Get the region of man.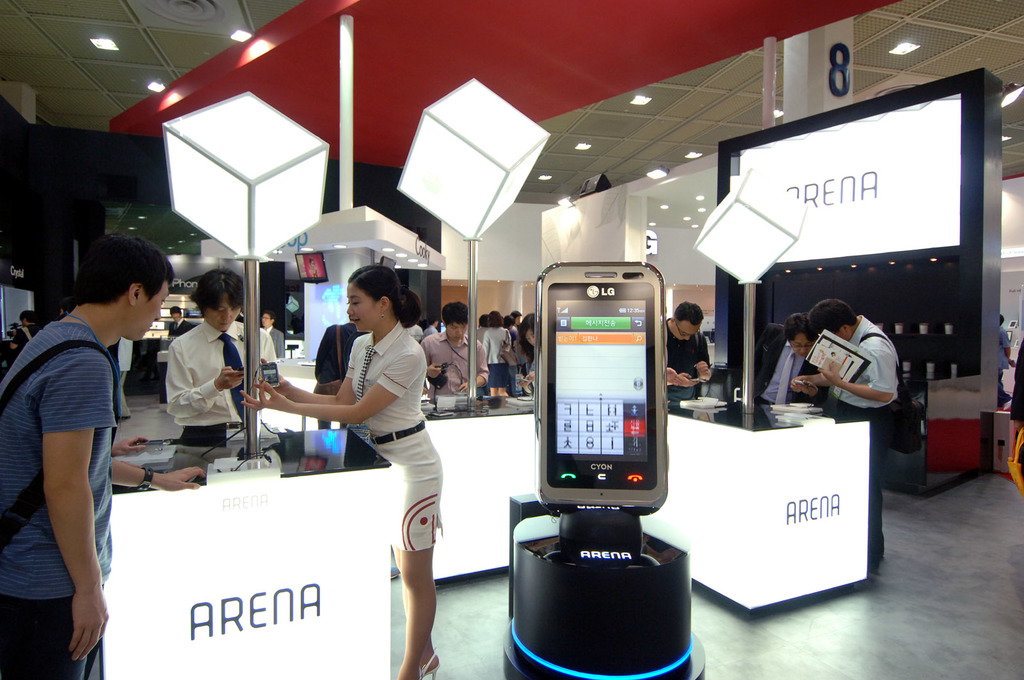
662, 301, 712, 407.
